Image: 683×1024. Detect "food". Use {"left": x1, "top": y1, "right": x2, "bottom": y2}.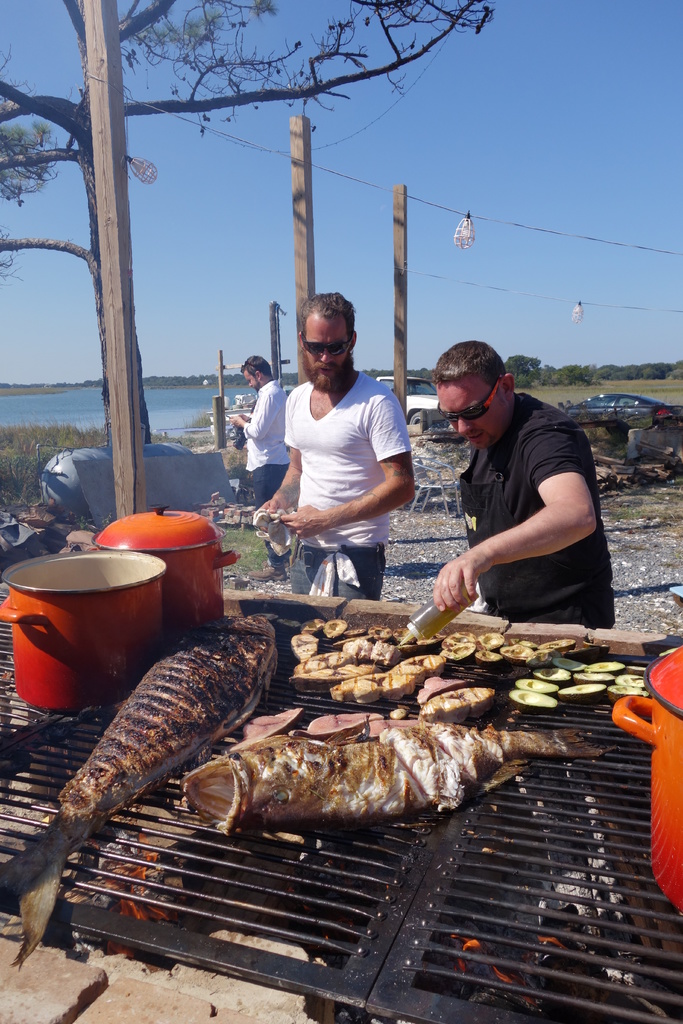
{"left": 386, "top": 655, "right": 451, "bottom": 679}.
